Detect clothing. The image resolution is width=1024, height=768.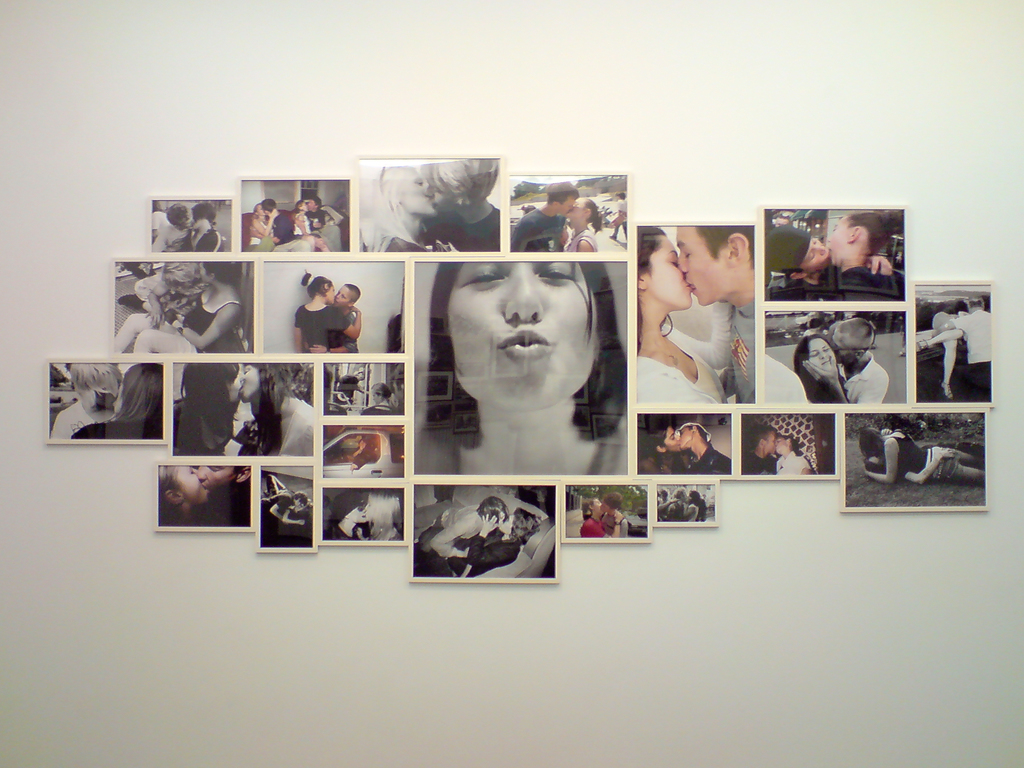
crop(51, 402, 92, 442).
